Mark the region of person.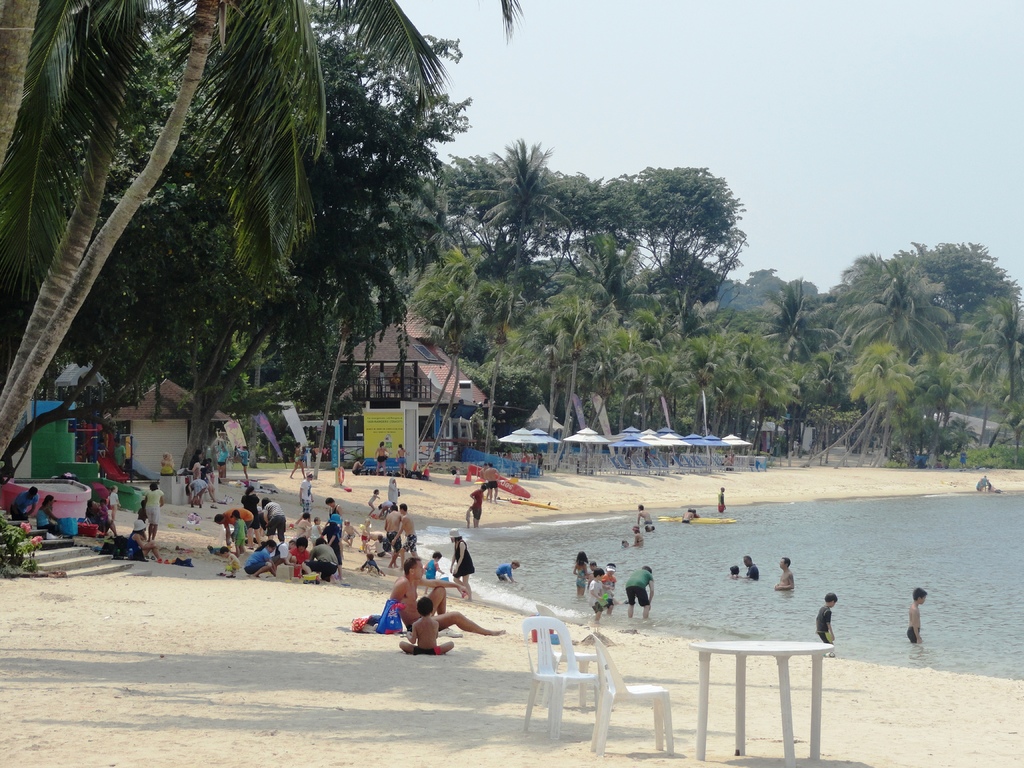
Region: 186,477,205,504.
